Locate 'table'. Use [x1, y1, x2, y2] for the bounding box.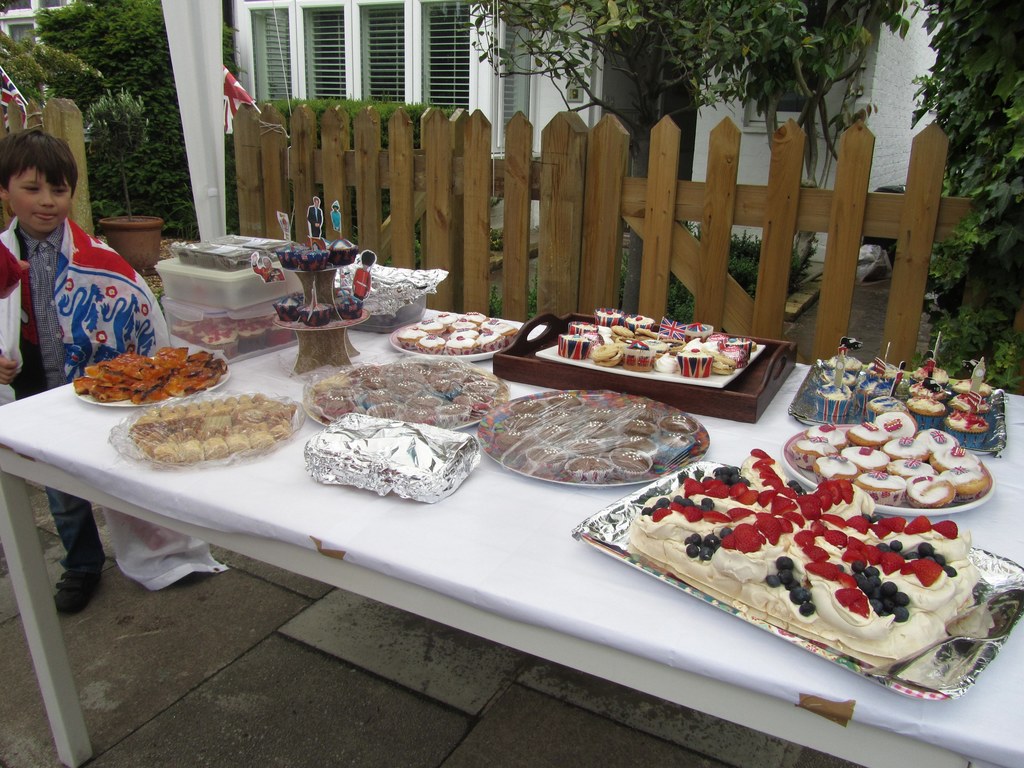
[4, 278, 916, 767].
